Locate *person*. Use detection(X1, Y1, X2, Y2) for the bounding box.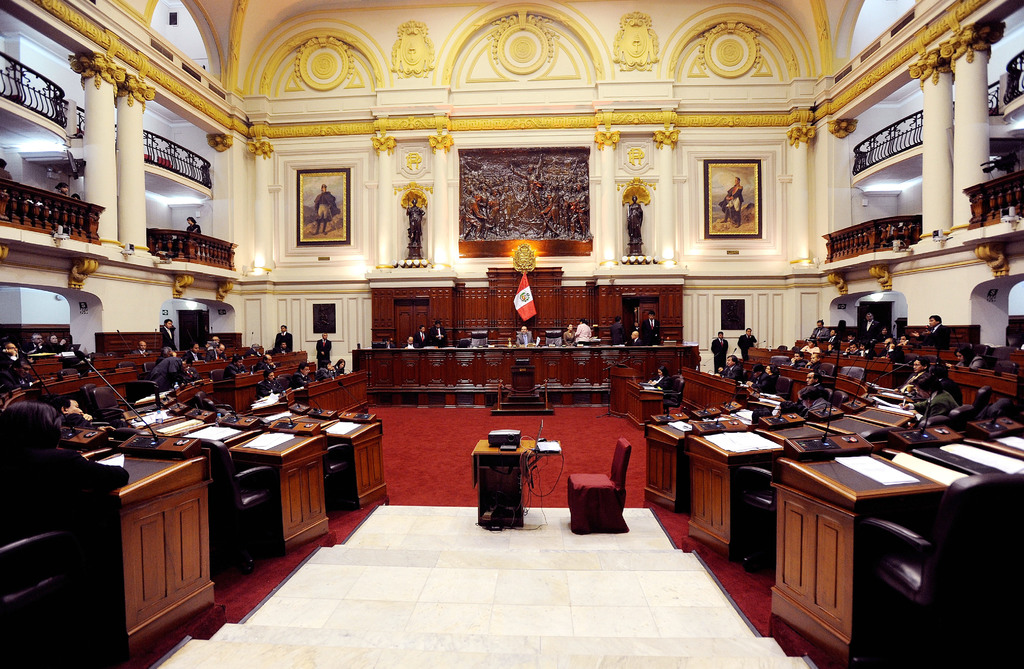
detection(53, 183, 76, 219).
